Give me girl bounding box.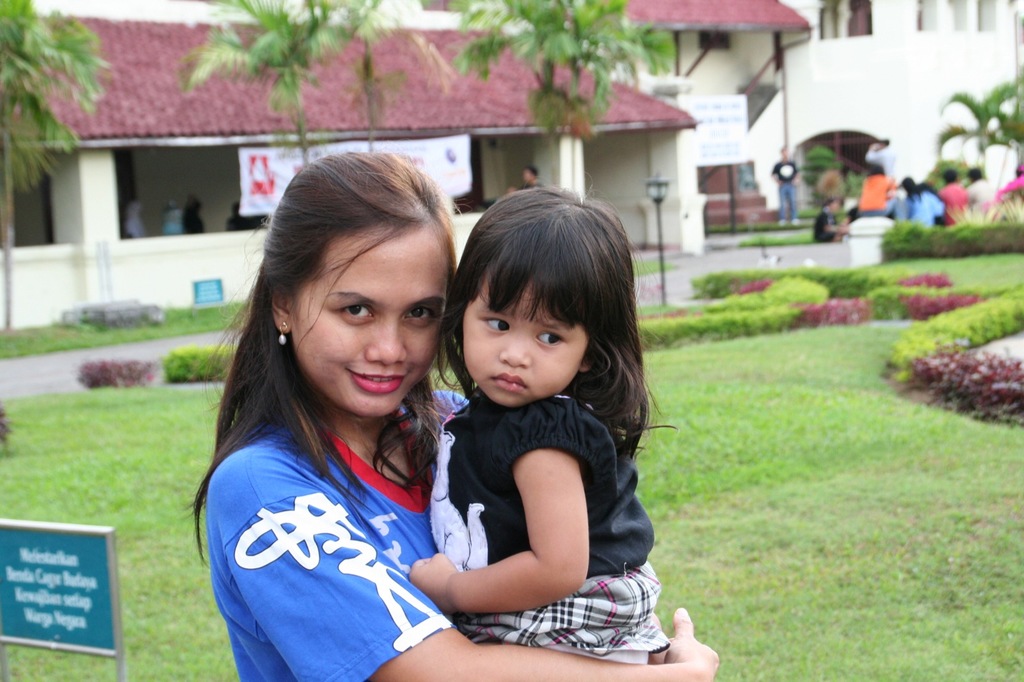
region(408, 189, 676, 644).
